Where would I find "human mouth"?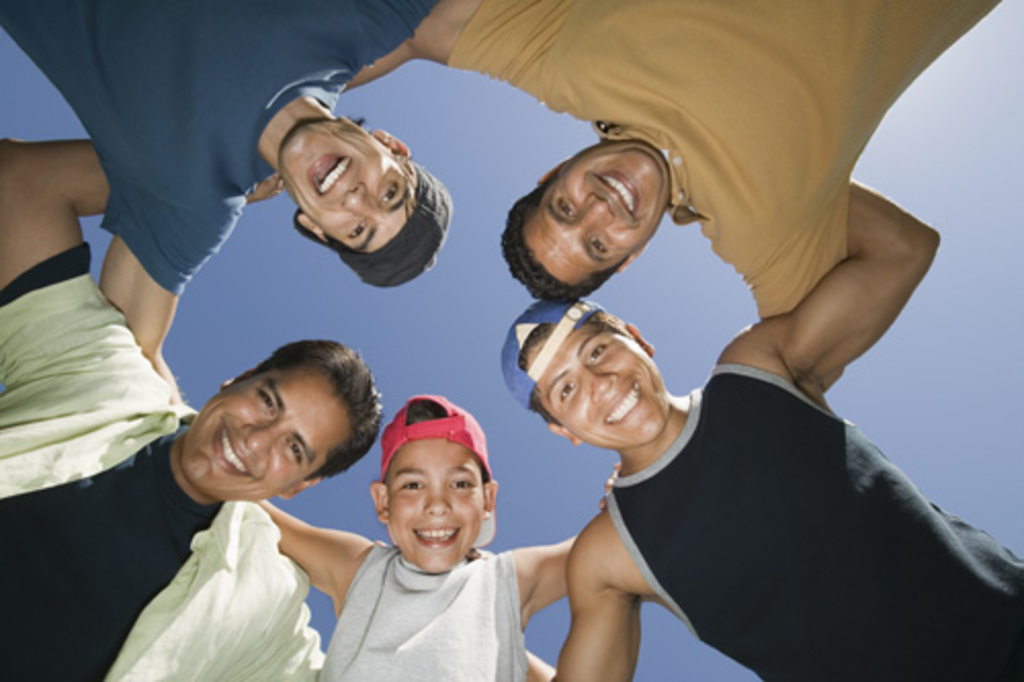
At crop(309, 156, 352, 193).
